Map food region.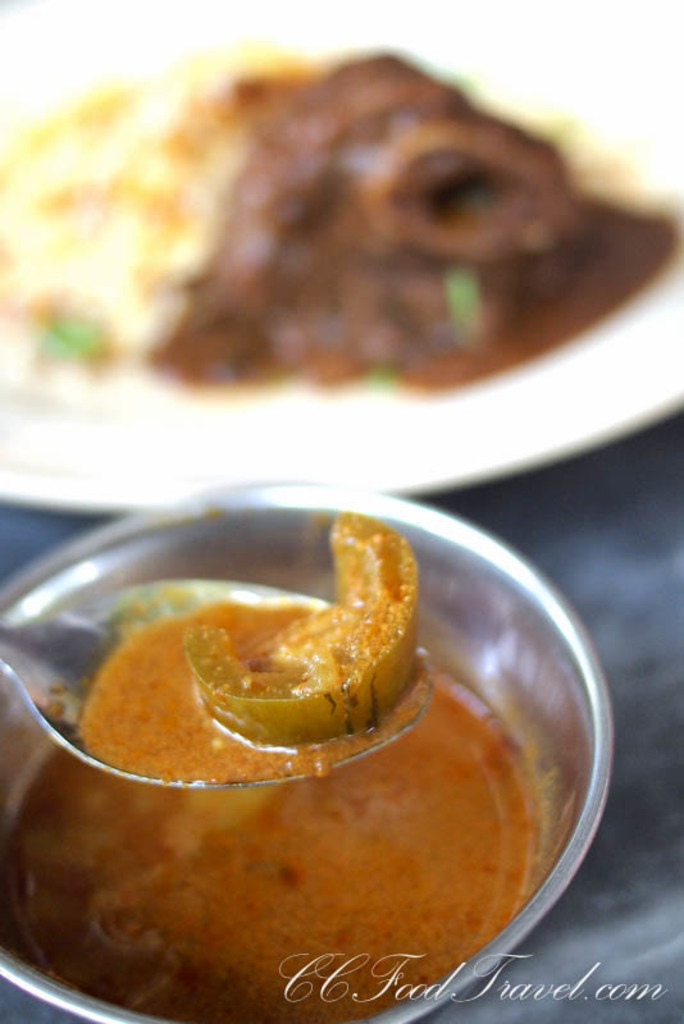
Mapped to (left=8, top=517, right=537, bottom=1023).
